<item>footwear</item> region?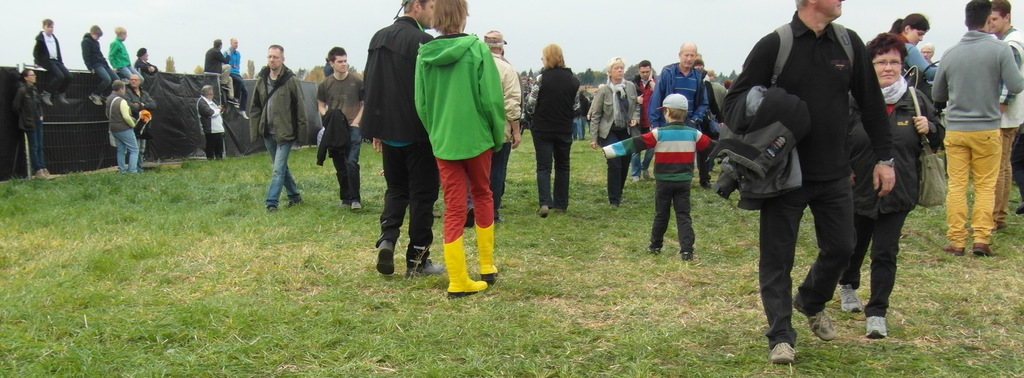
264,200,279,214
